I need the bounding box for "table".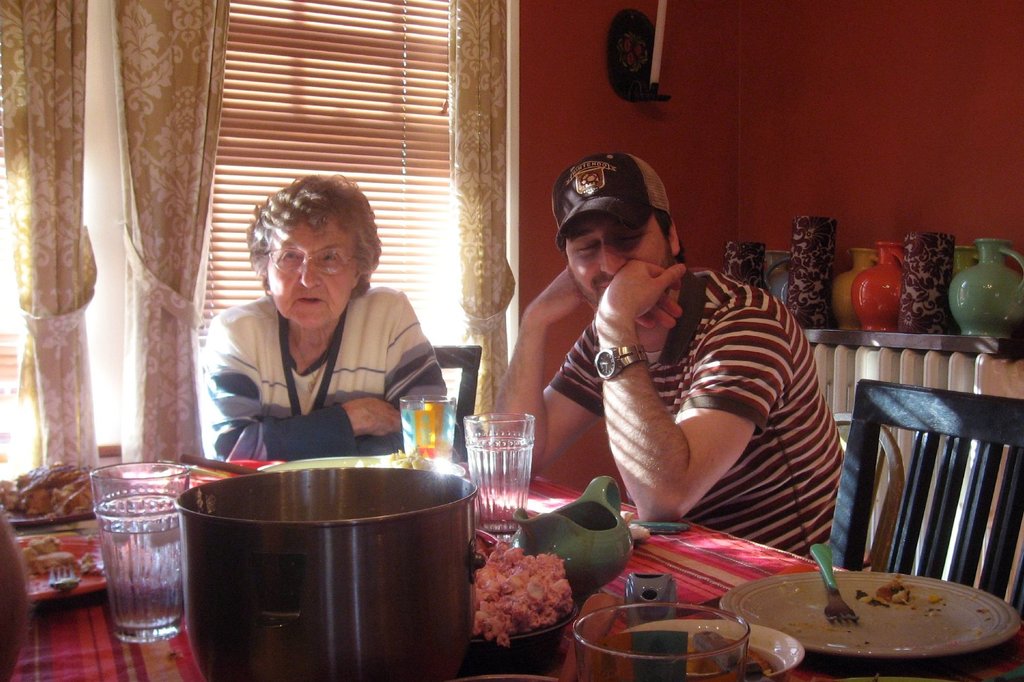
Here it is: bbox(0, 450, 1023, 681).
